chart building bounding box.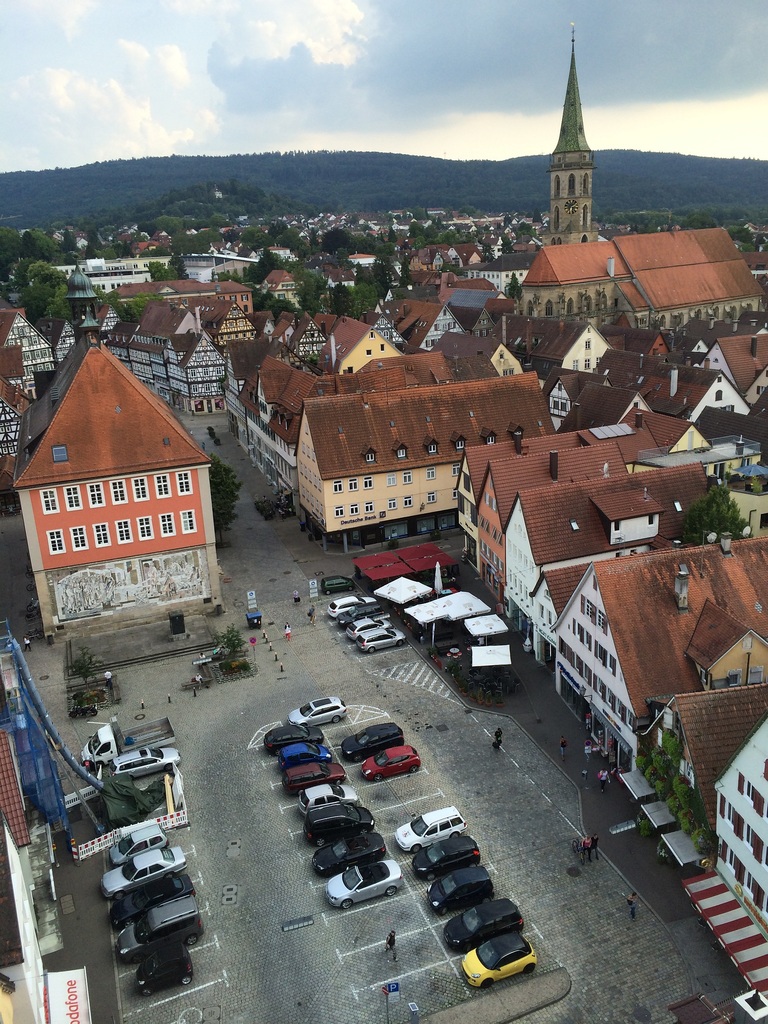
Charted: pyautogui.locateOnScreen(10, 326, 212, 643).
